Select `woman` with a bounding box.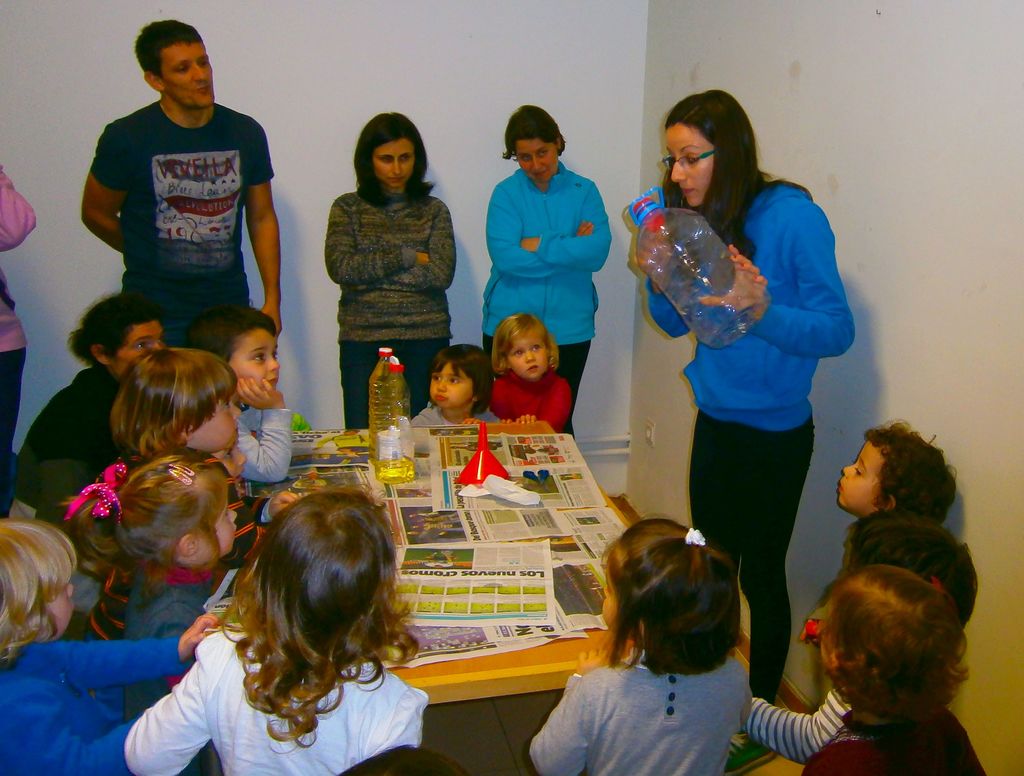
(637, 95, 865, 685).
